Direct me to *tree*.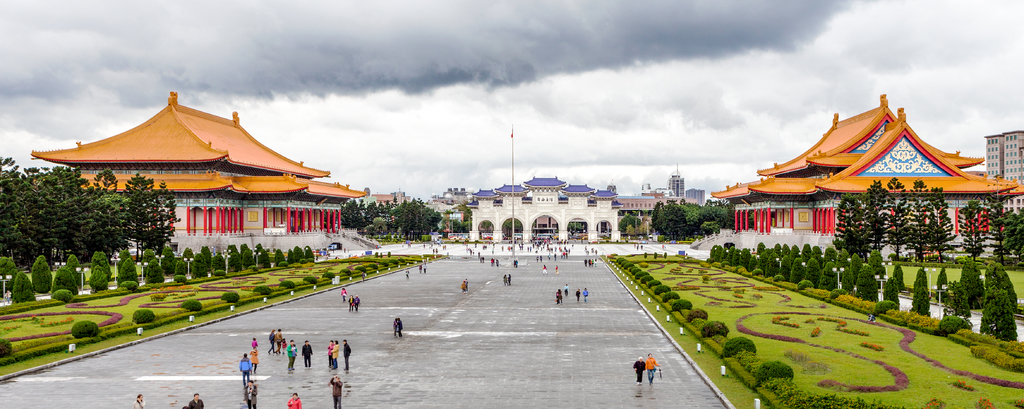
Direction: 965, 198, 988, 269.
